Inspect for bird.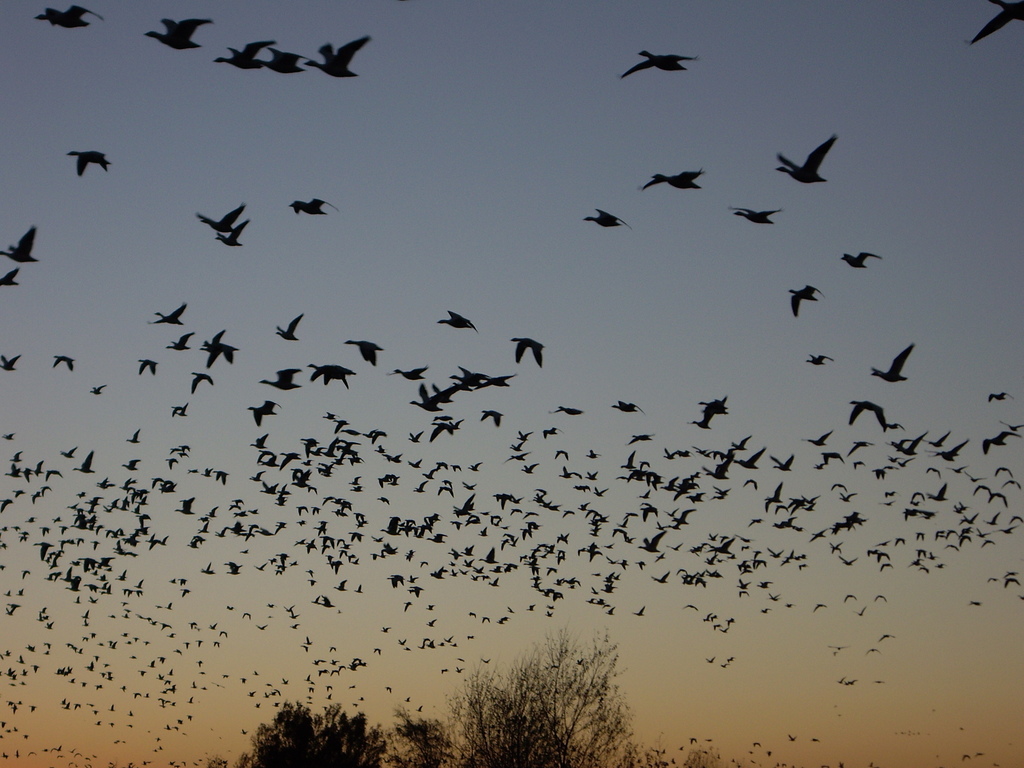
Inspection: {"left": 554, "top": 451, "right": 568, "bottom": 460}.
